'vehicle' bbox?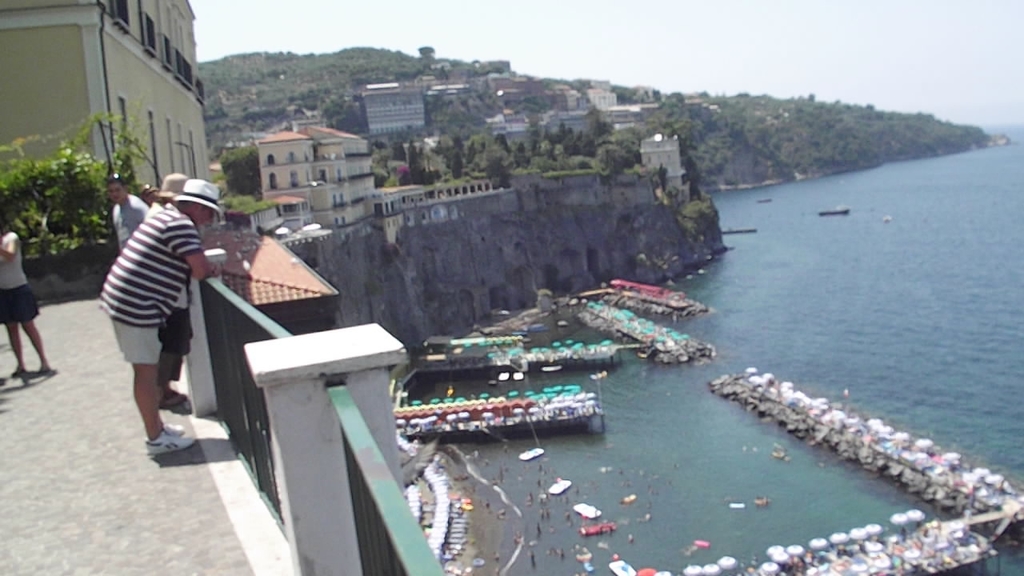
{"x1": 571, "y1": 502, "x2": 605, "y2": 520}
